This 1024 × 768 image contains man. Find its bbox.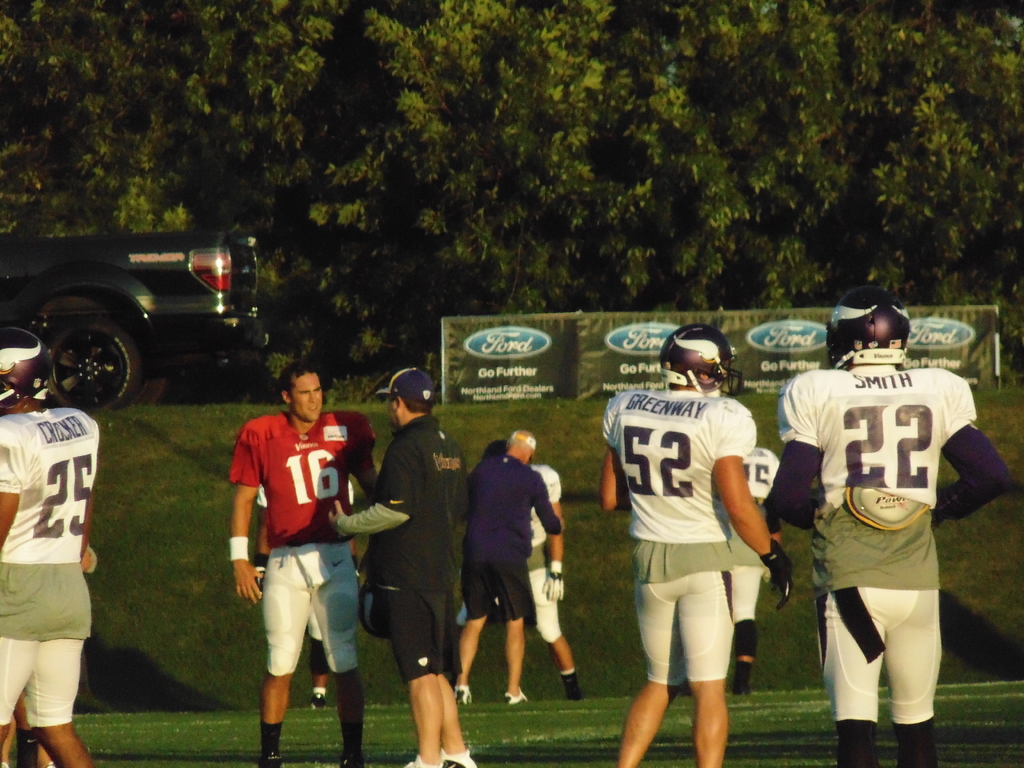
(left=596, top=316, right=794, bottom=767).
